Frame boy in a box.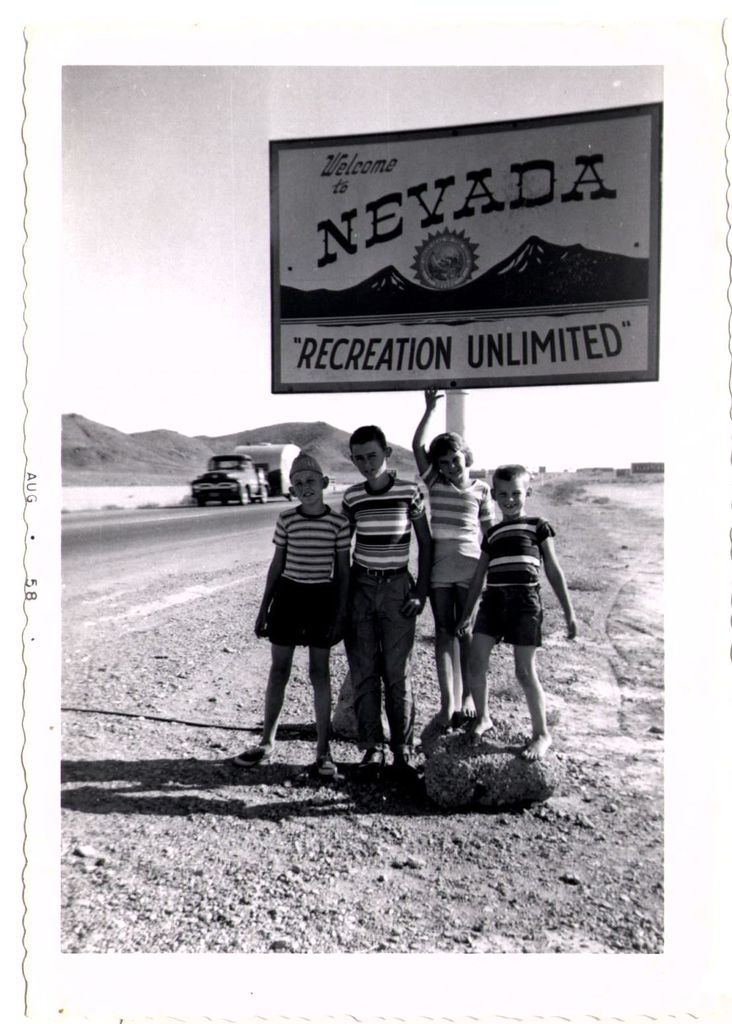
BBox(451, 459, 579, 760).
